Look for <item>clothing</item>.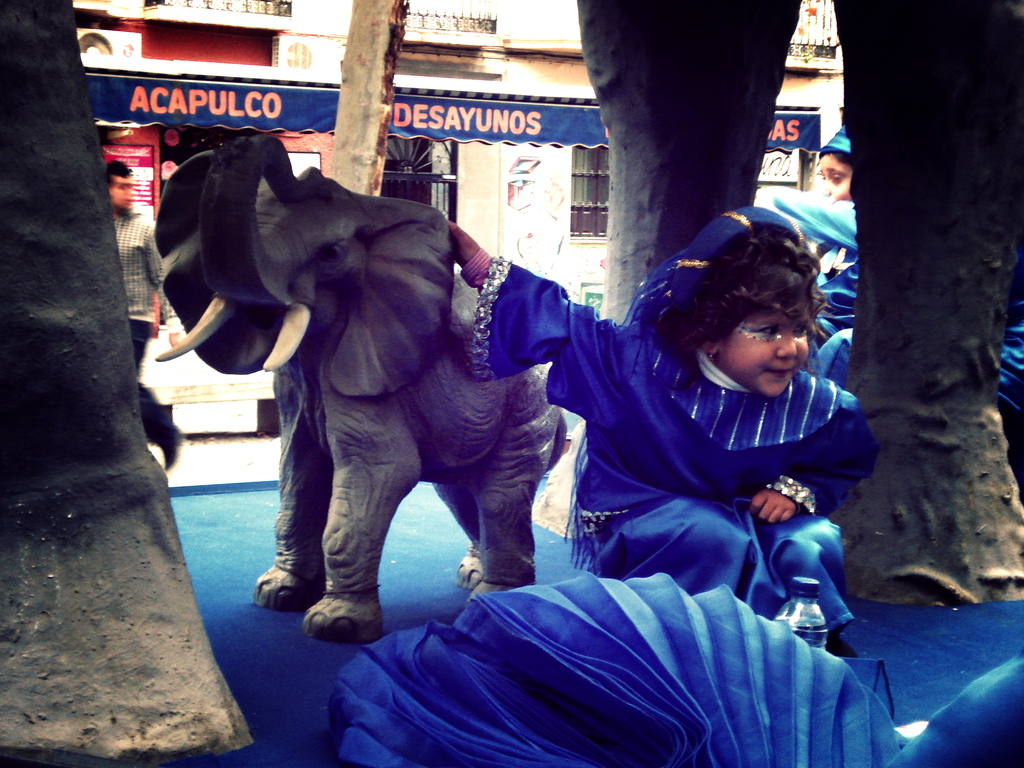
Found: 104/216/188/449.
